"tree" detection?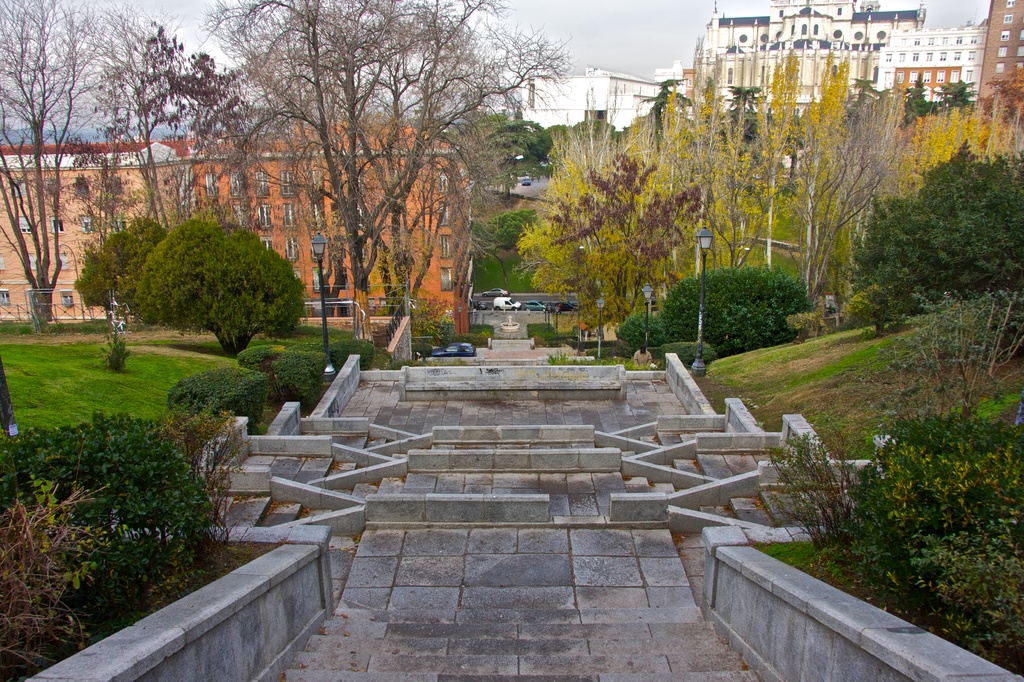
504:141:661:325
